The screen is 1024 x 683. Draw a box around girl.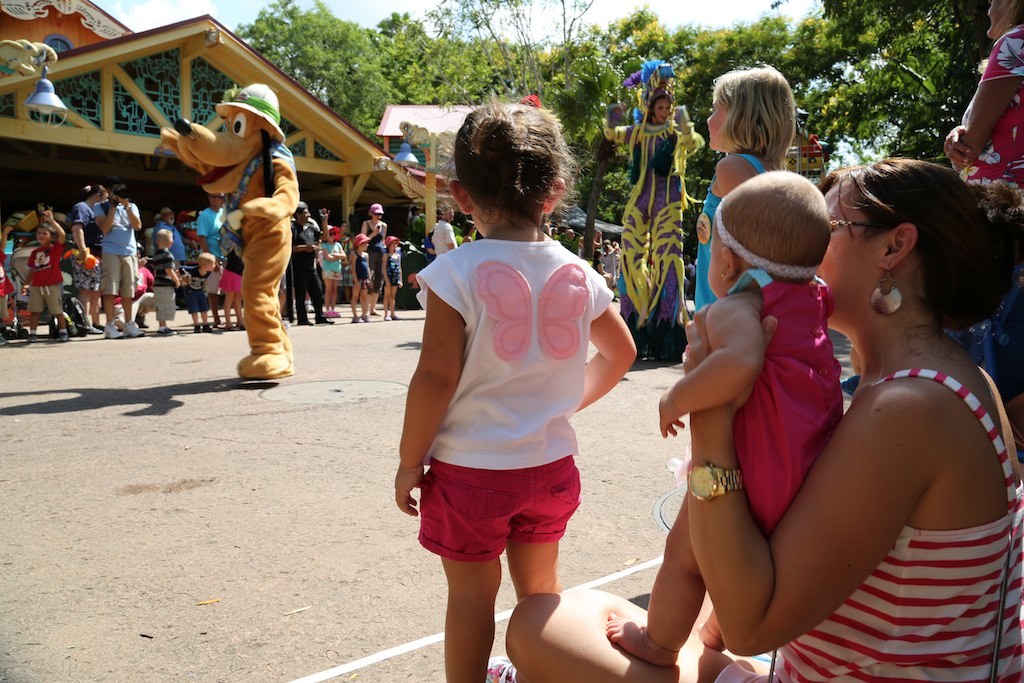
pyautogui.locateOnScreen(381, 233, 402, 319).
